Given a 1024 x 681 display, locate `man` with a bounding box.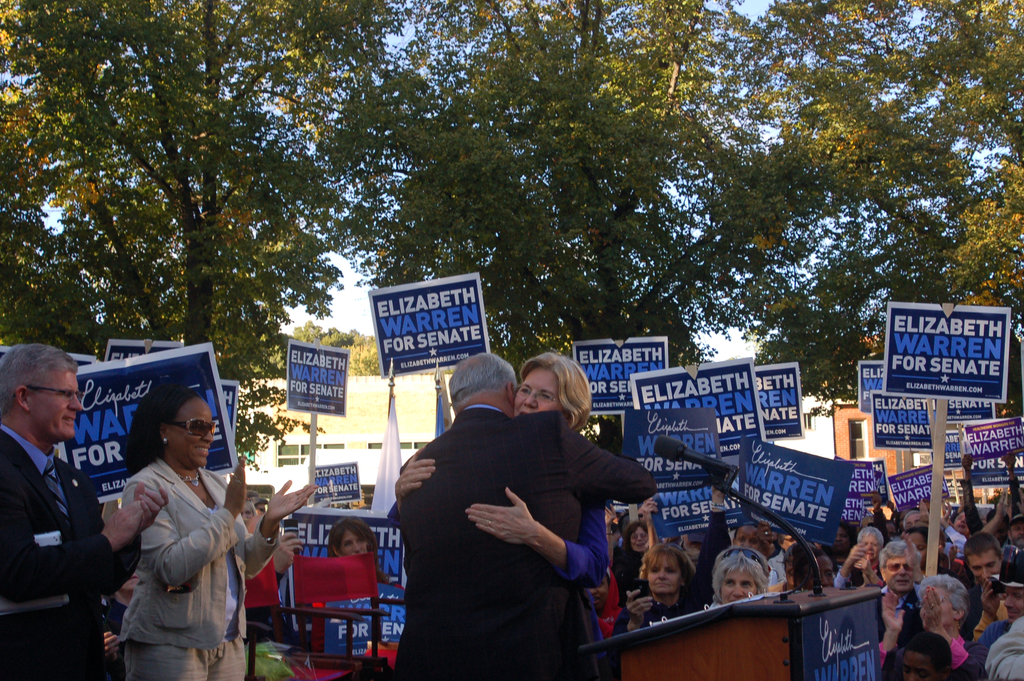
Located: BBox(392, 343, 646, 680).
